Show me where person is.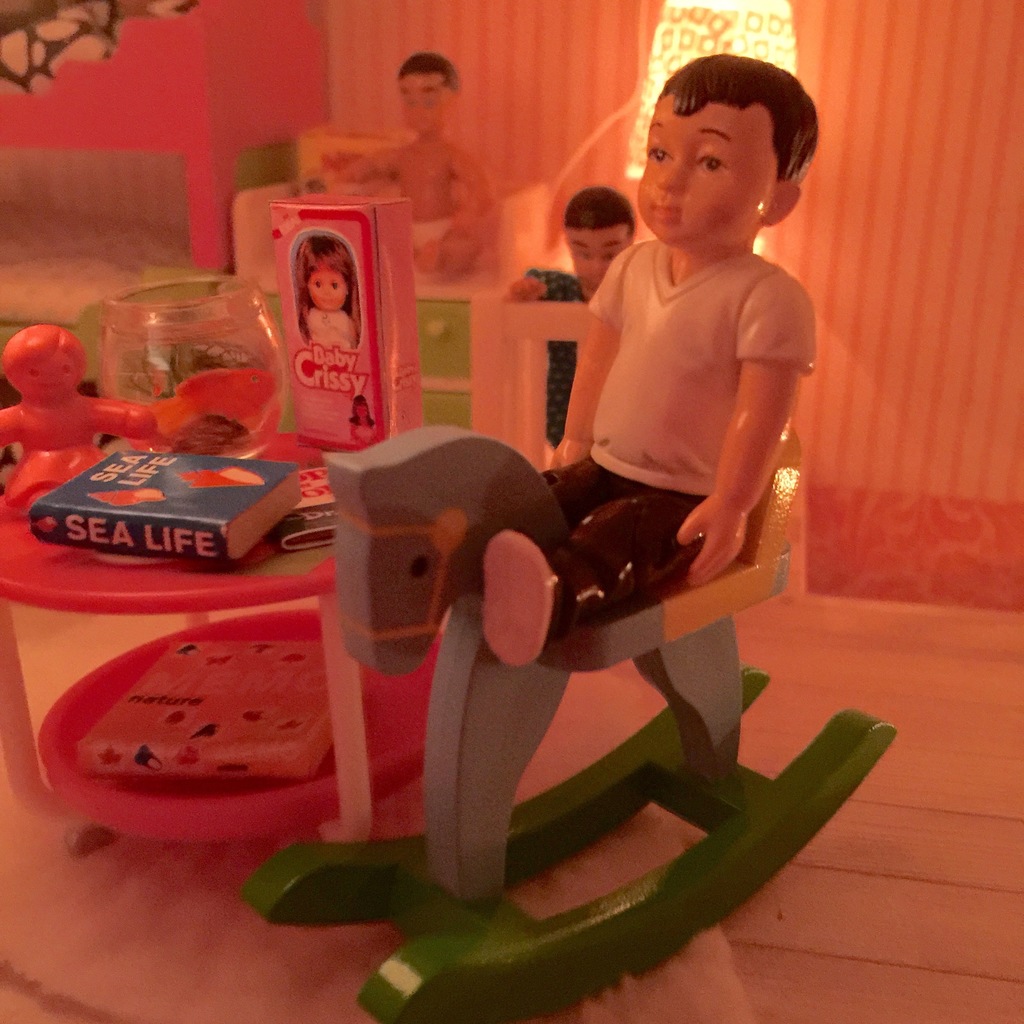
person is at box=[326, 60, 484, 277].
